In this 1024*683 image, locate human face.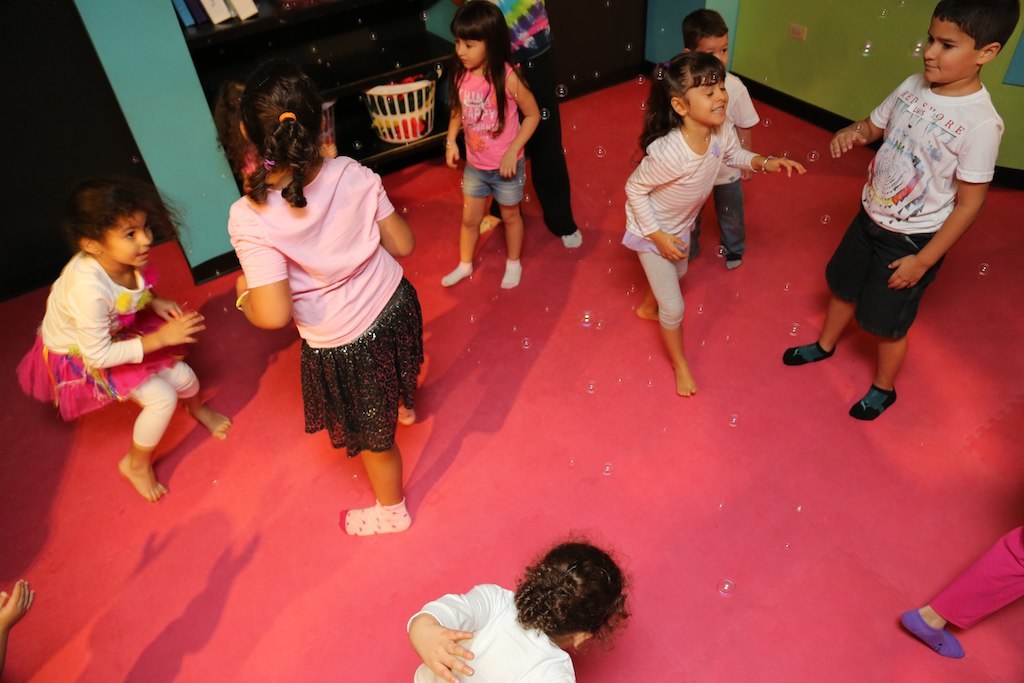
Bounding box: crop(99, 220, 154, 272).
